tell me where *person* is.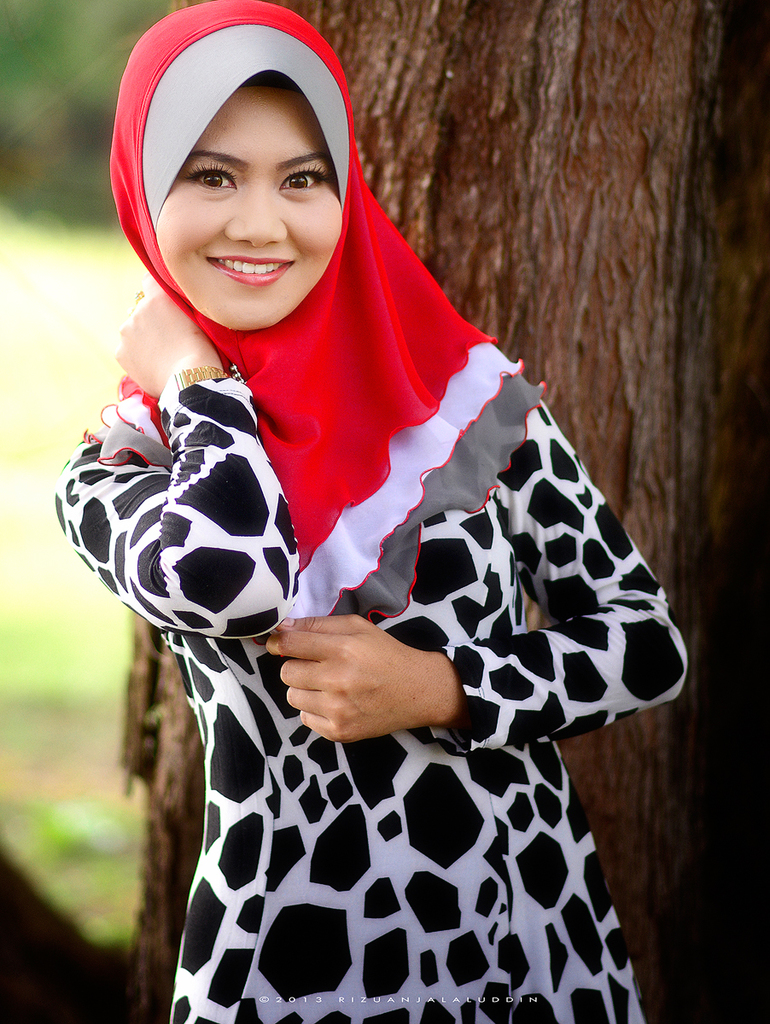
*person* is at <box>48,0,688,1023</box>.
